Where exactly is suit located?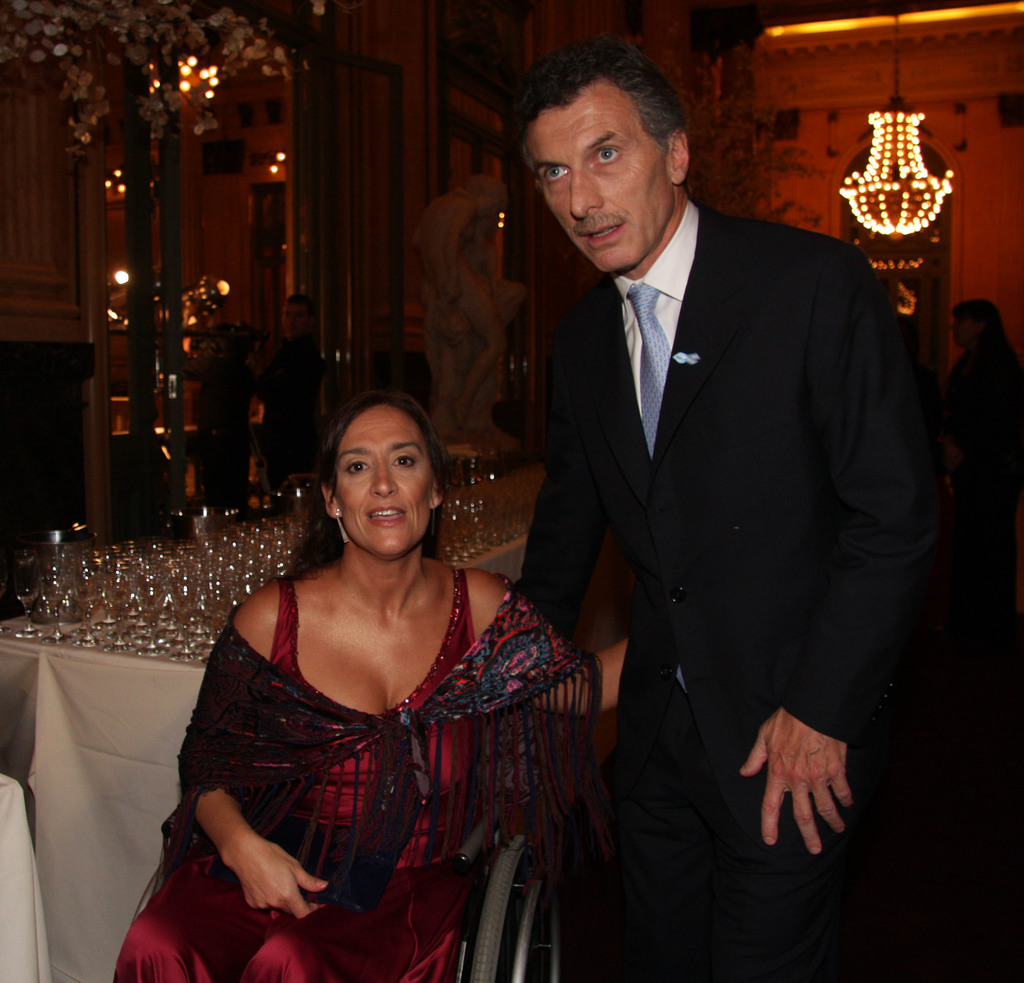
Its bounding box is (547,196,952,934).
